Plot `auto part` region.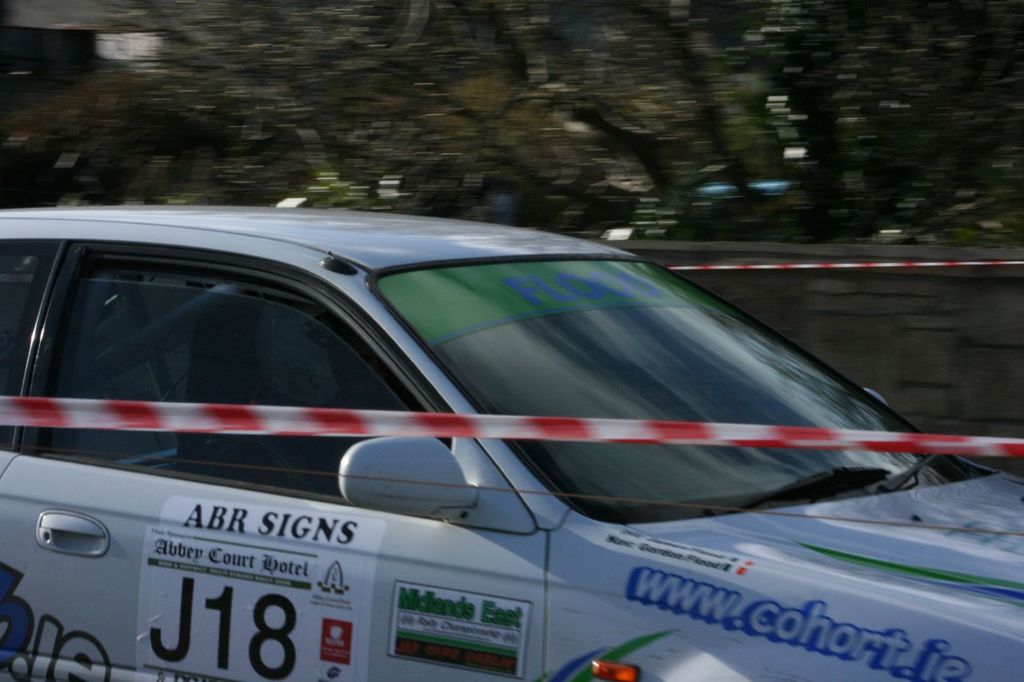
Plotted at BBox(338, 436, 480, 524).
